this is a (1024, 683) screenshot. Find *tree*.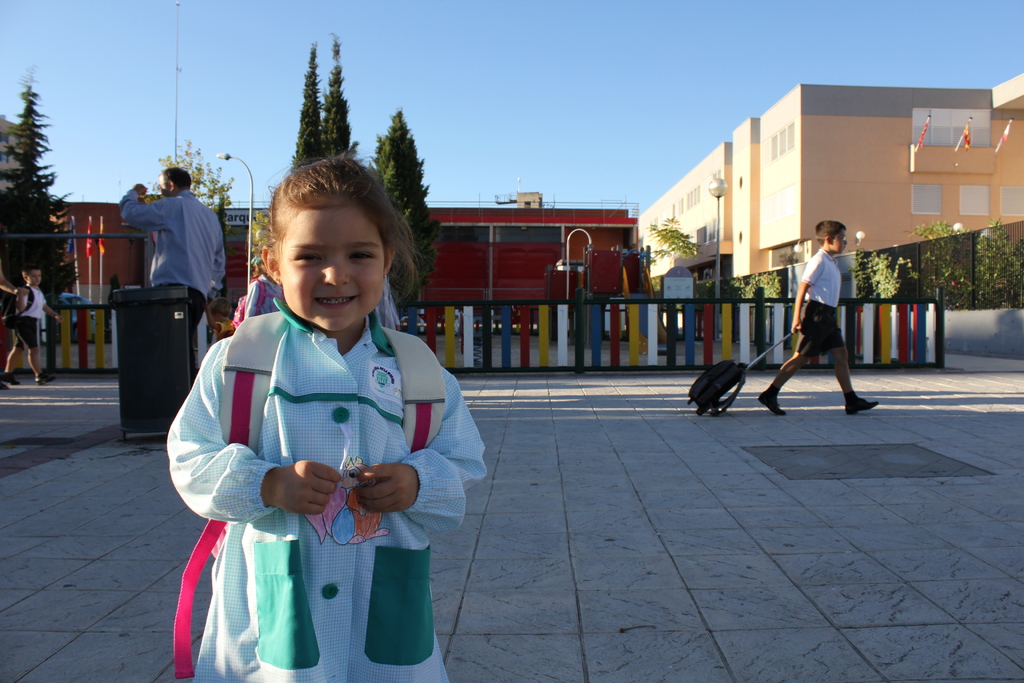
Bounding box: [x1=0, y1=82, x2=83, y2=306].
